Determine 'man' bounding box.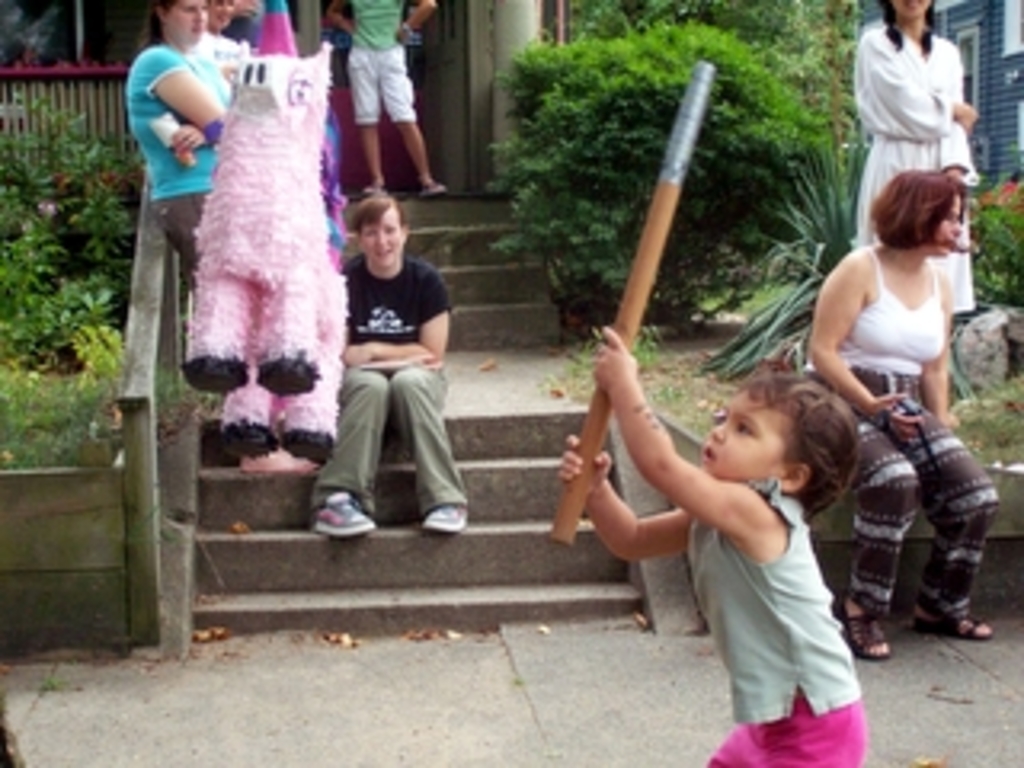
Determined: [x1=304, y1=192, x2=480, y2=547].
